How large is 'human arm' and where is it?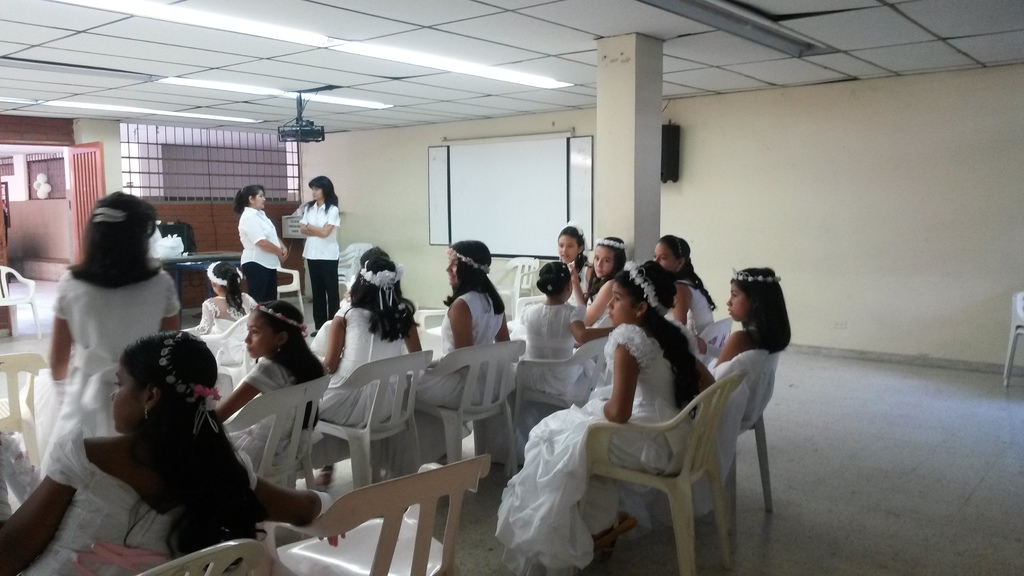
Bounding box: bbox(294, 209, 317, 235).
